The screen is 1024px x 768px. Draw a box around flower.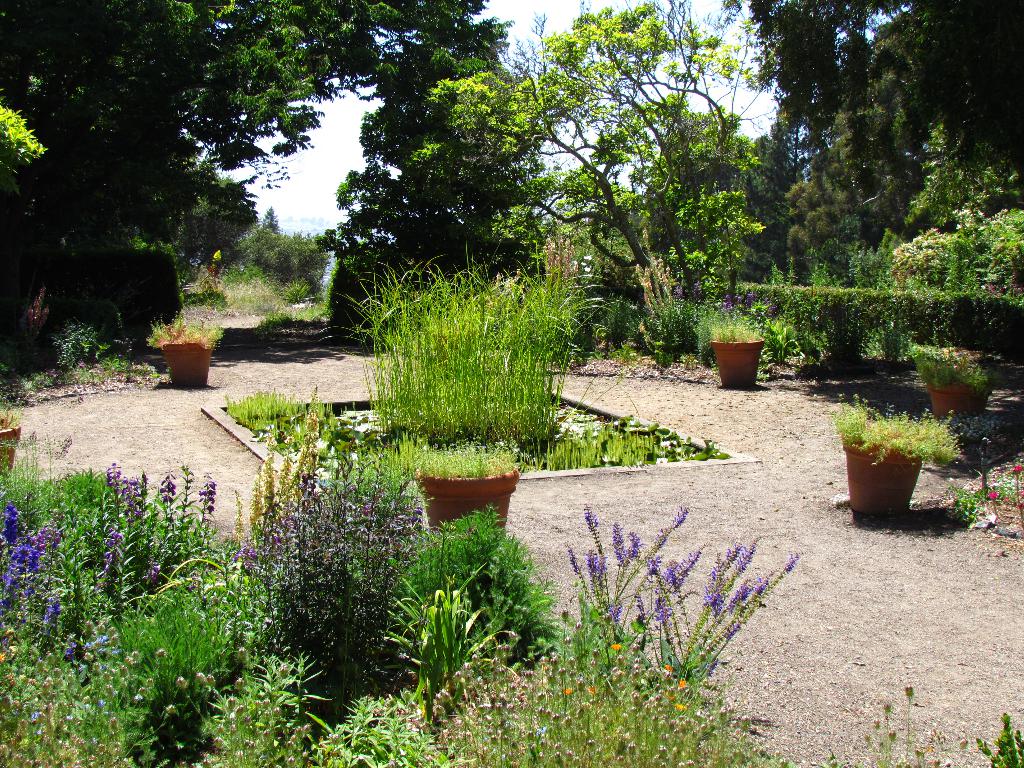
crop(1013, 466, 1022, 471).
